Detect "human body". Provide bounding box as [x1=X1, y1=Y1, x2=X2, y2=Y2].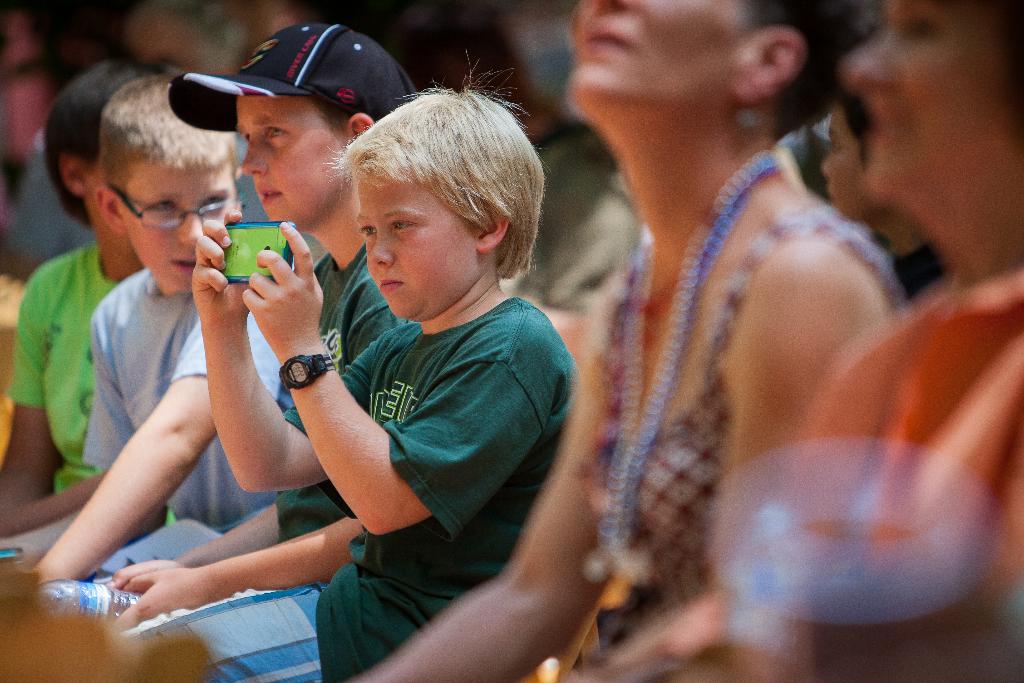
[x1=358, y1=177, x2=895, y2=682].
